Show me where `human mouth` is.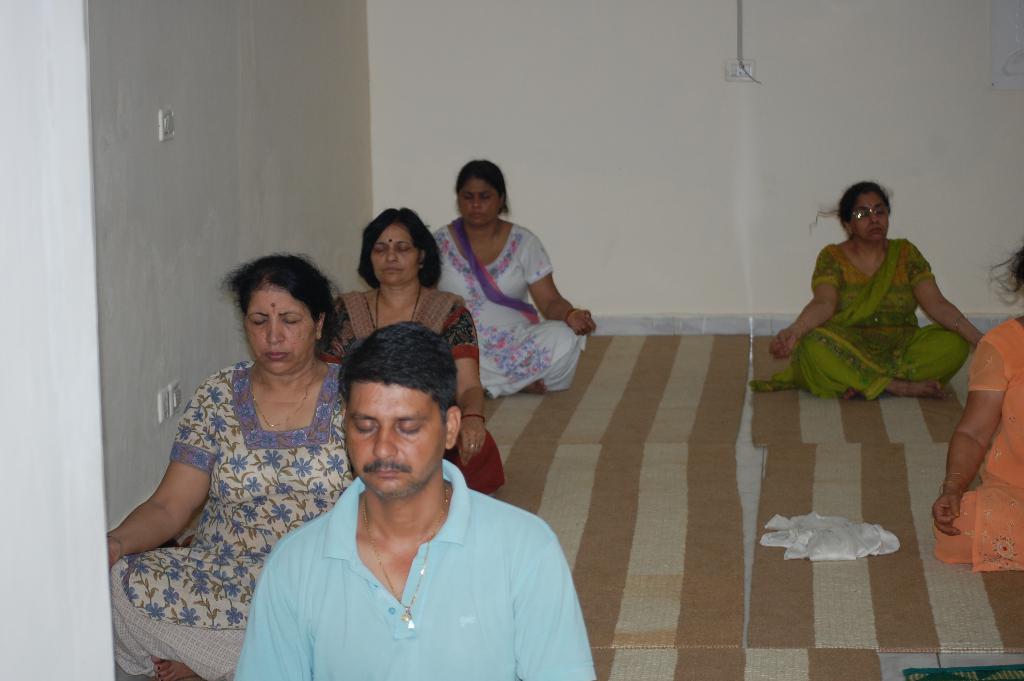
`human mouth` is at 877,227,884,233.
